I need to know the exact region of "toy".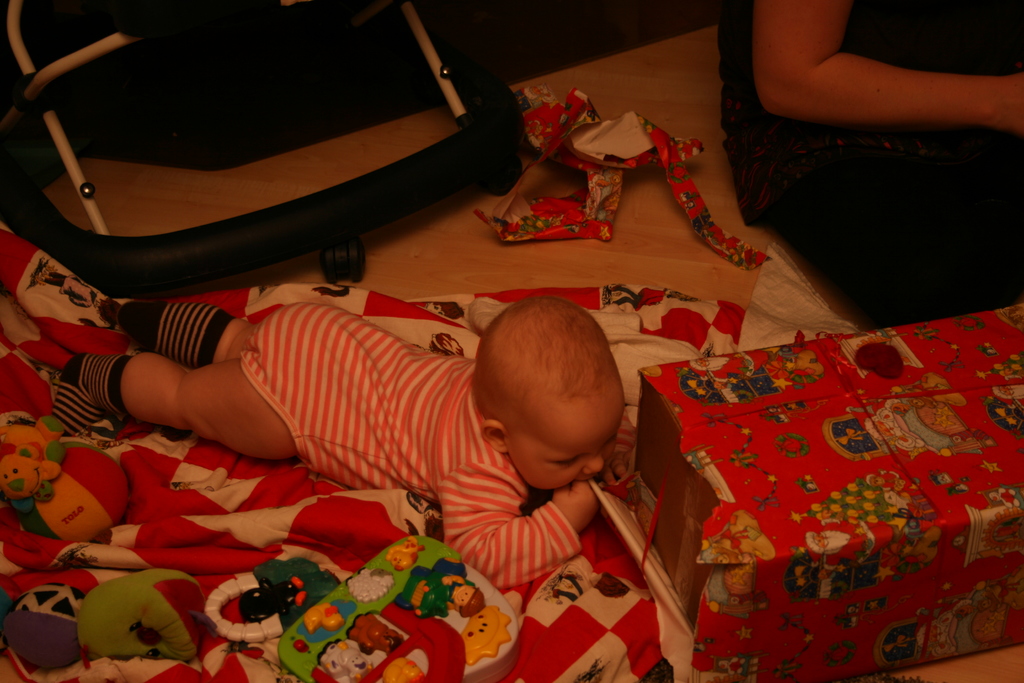
Region: 200, 555, 342, 641.
